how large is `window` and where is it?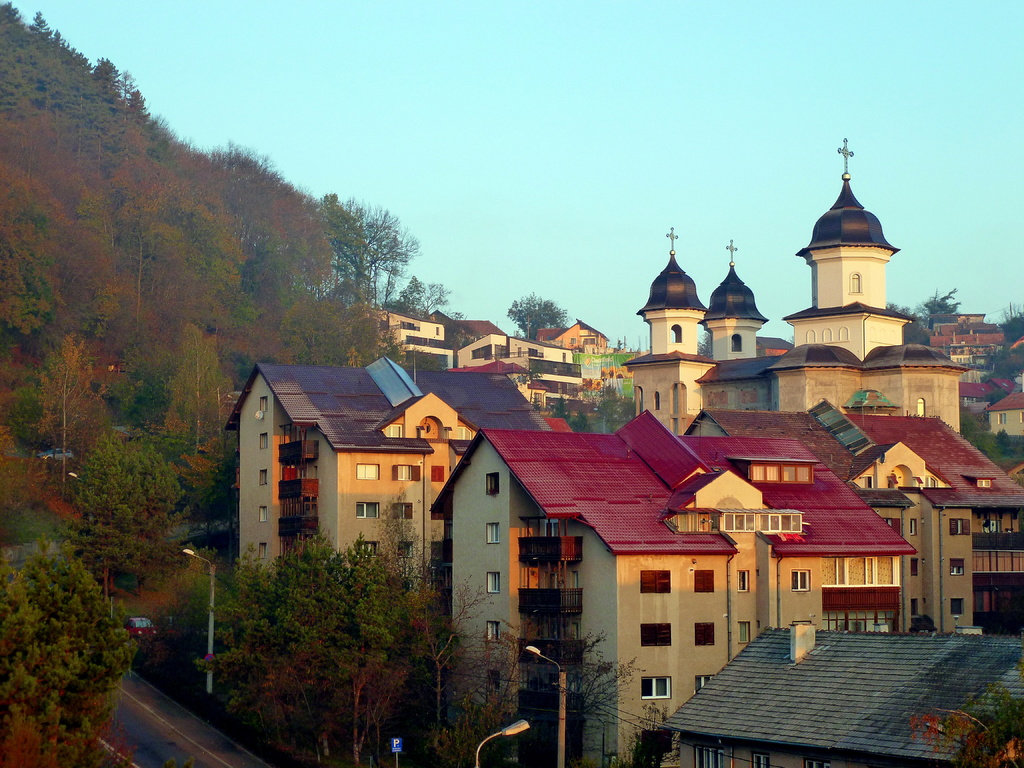
Bounding box: box(486, 621, 504, 646).
